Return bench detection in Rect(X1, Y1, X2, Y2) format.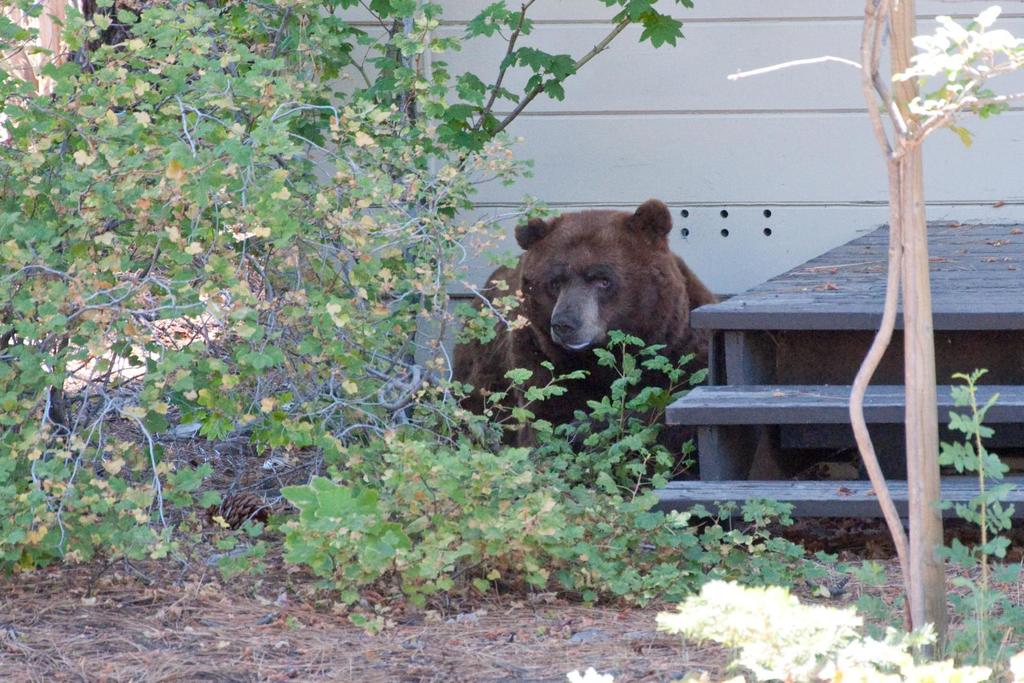
Rect(650, 378, 1023, 525).
